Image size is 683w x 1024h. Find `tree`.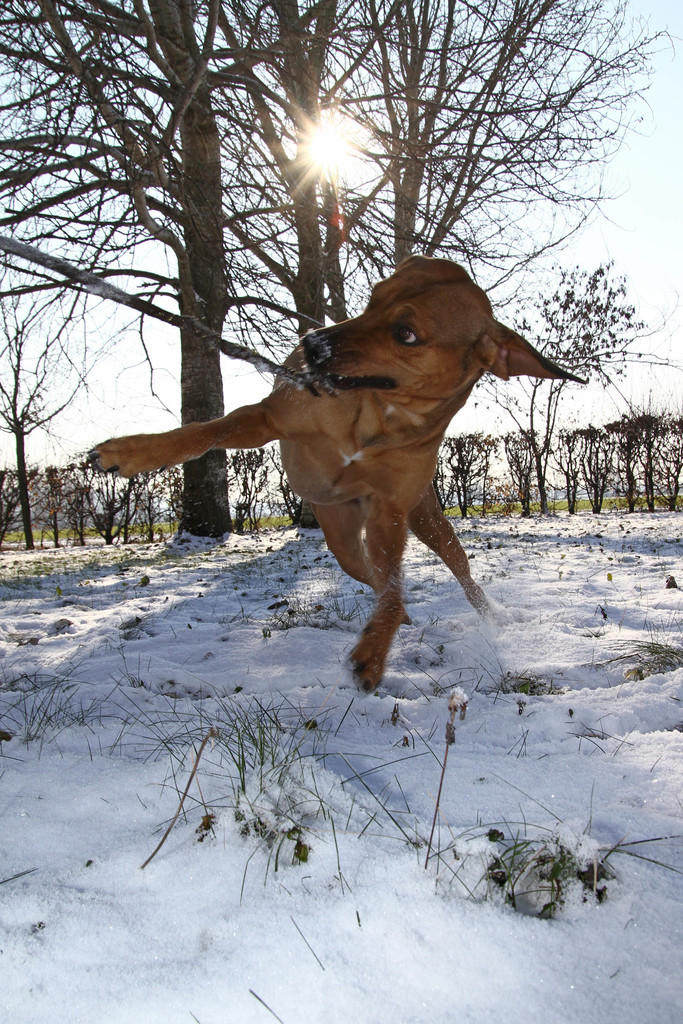
29:47:434:417.
